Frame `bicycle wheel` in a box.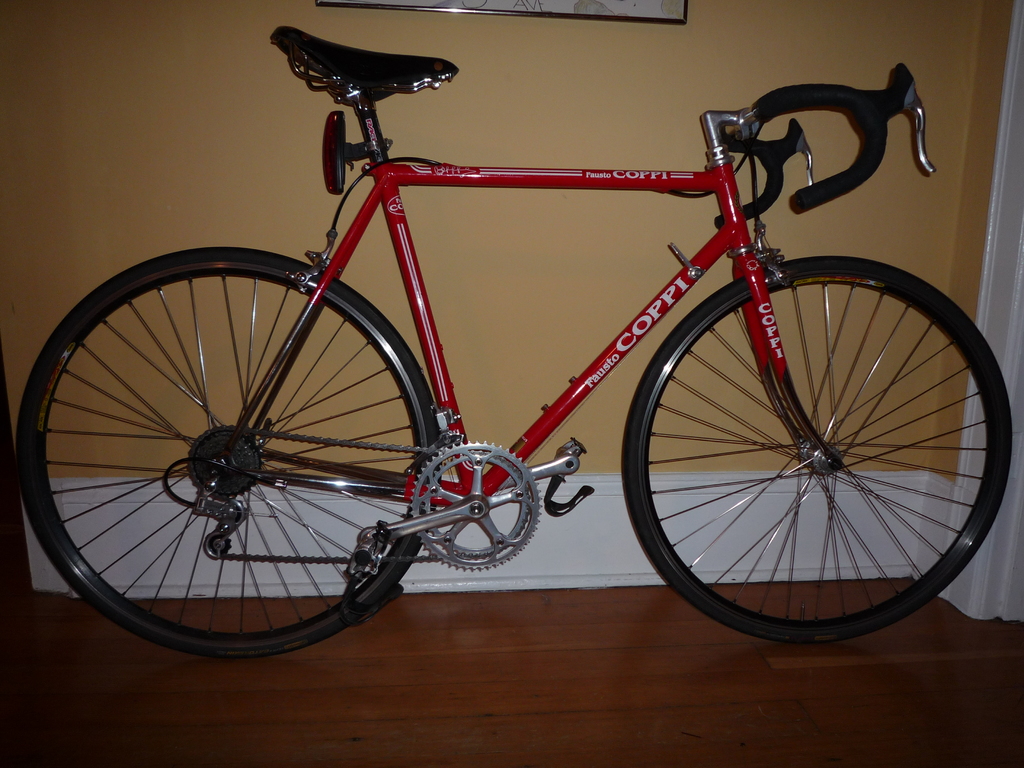
<region>12, 248, 441, 662</region>.
